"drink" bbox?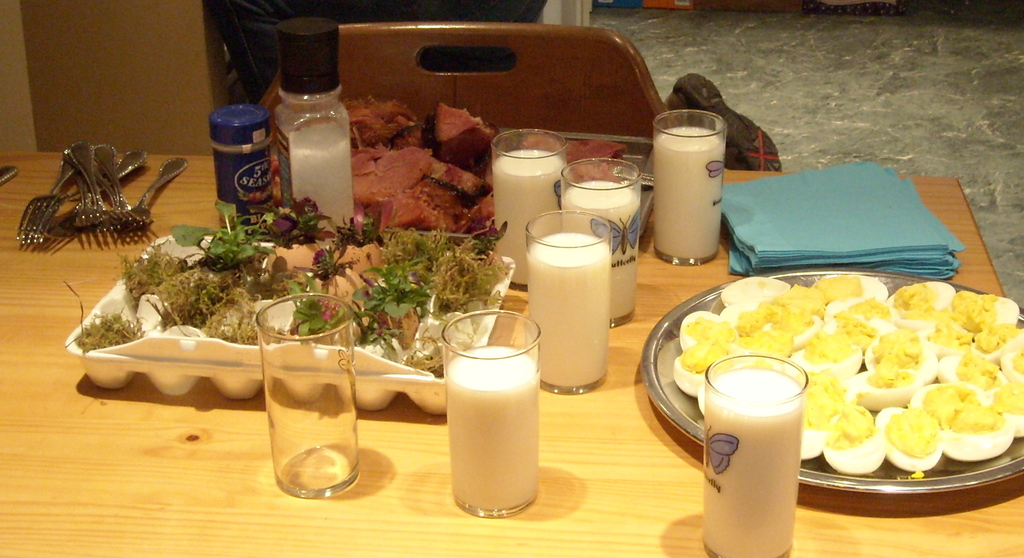
detection(653, 103, 725, 267)
